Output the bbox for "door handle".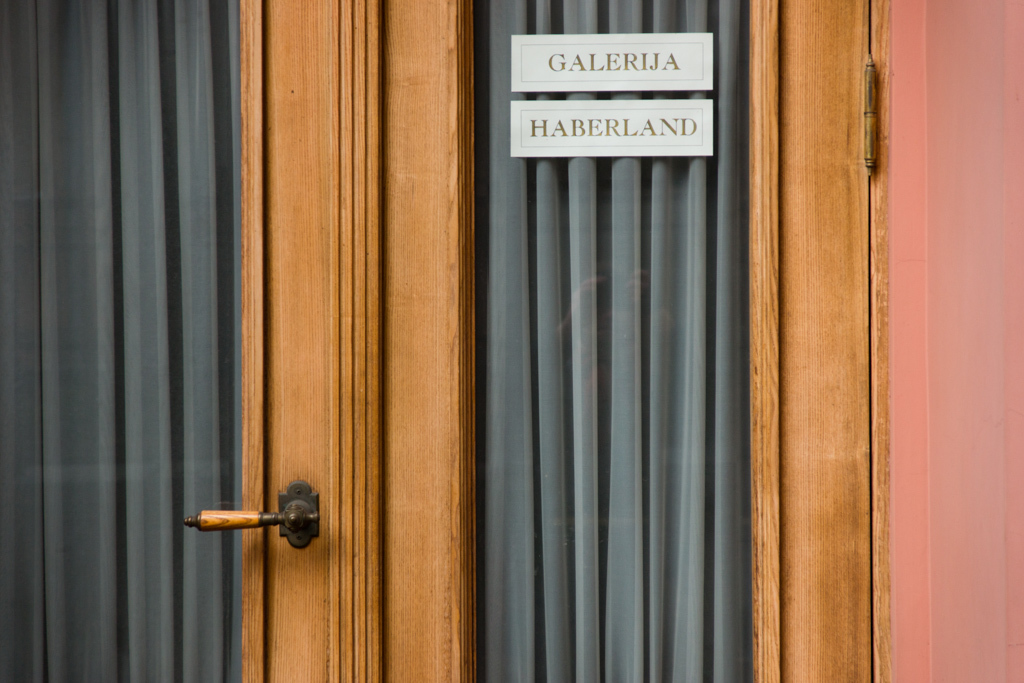
bbox(173, 478, 320, 549).
